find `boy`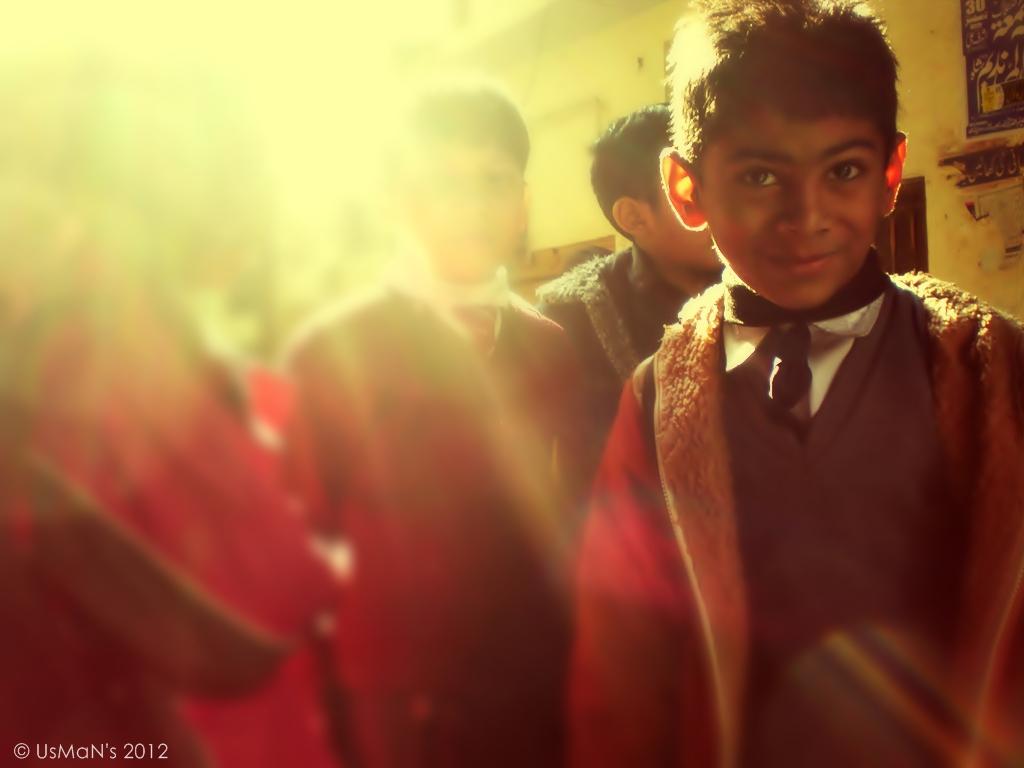
(537,101,723,432)
